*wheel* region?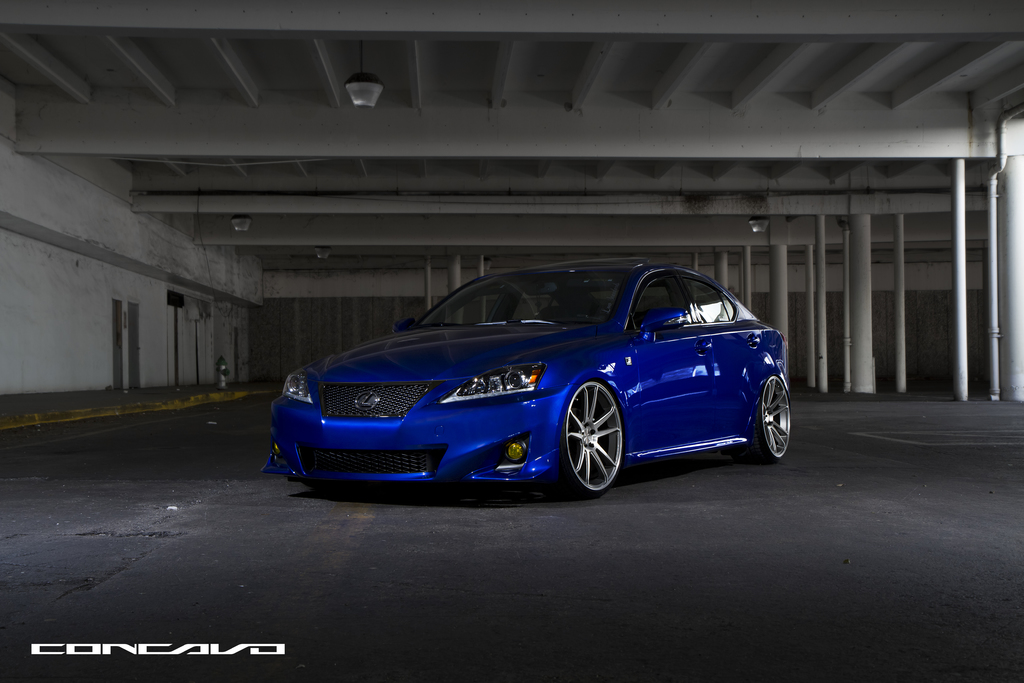
x1=558 y1=381 x2=620 y2=503
